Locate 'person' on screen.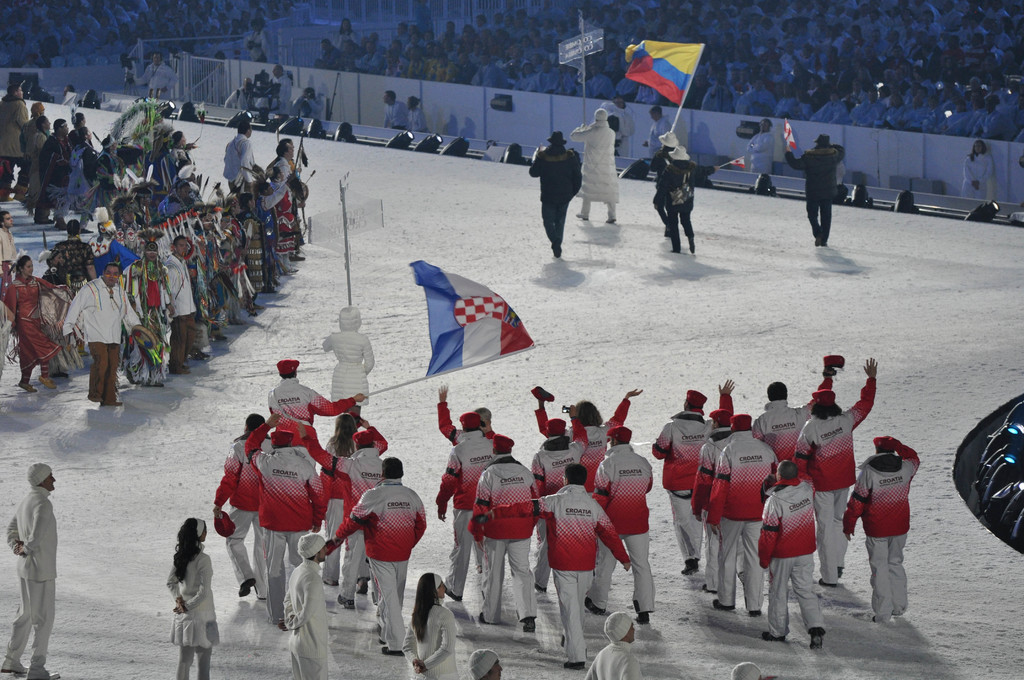
On screen at bbox(439, 377, 493, 442).
